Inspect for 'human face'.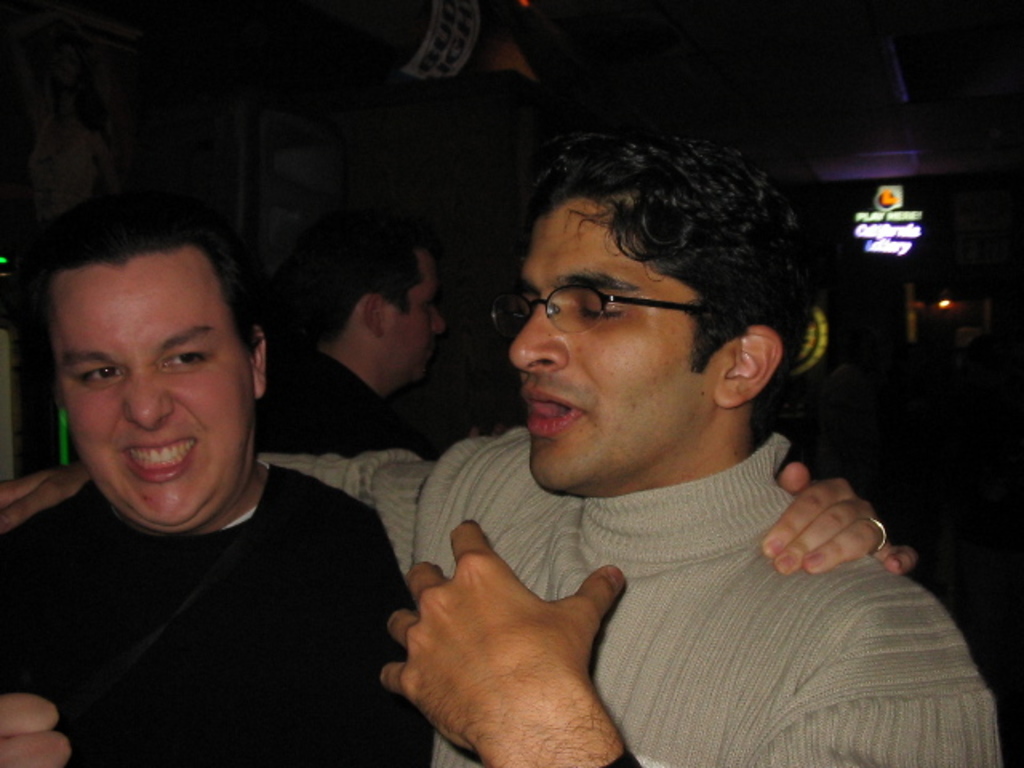
Inspection: 507,203,712,493.
